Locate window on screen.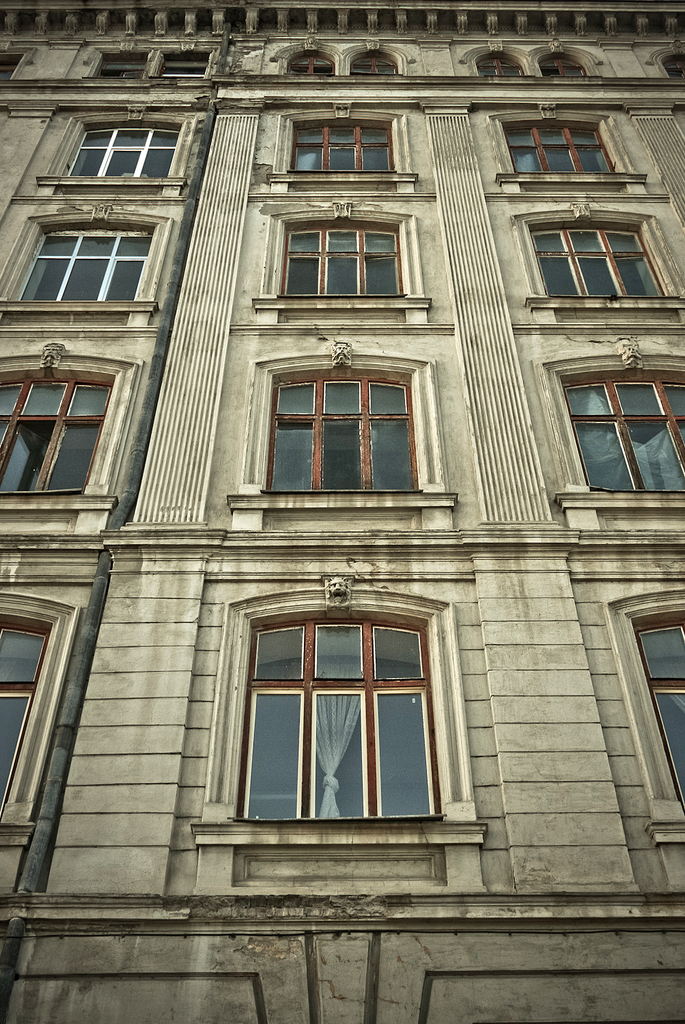
On screen at box=[22, 230, 157, 313].
